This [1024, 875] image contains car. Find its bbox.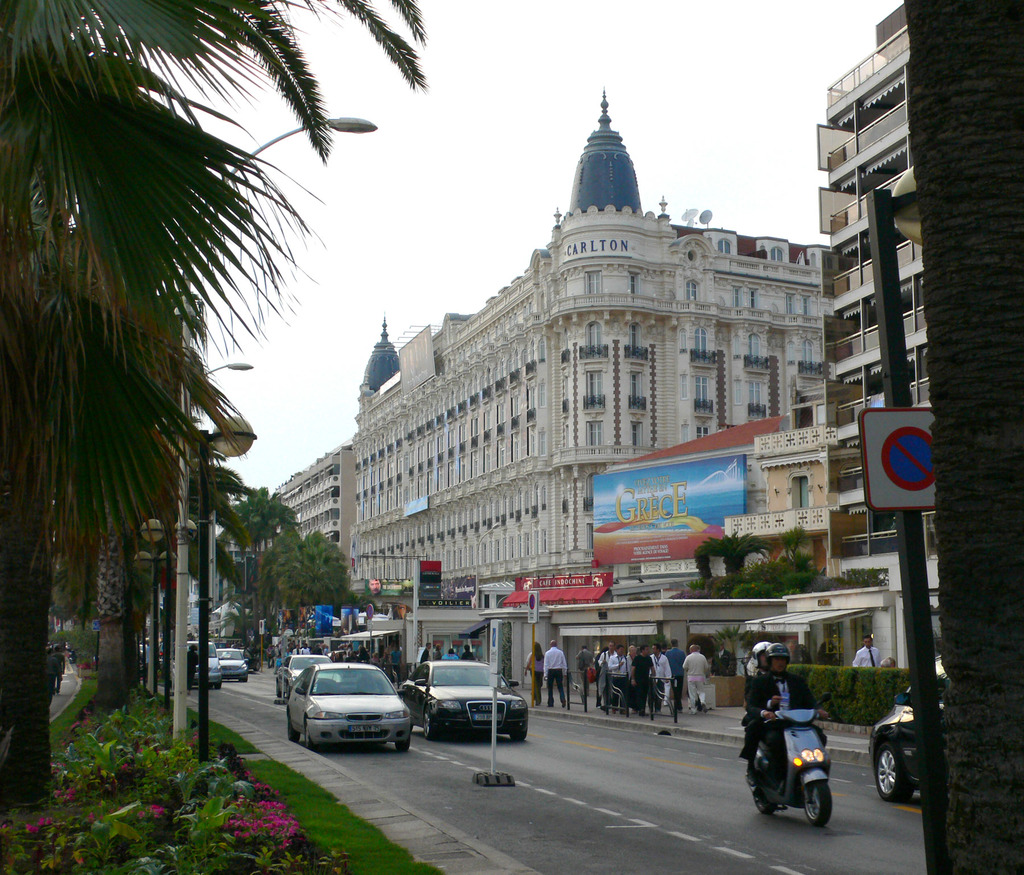
398,660,531,743.
